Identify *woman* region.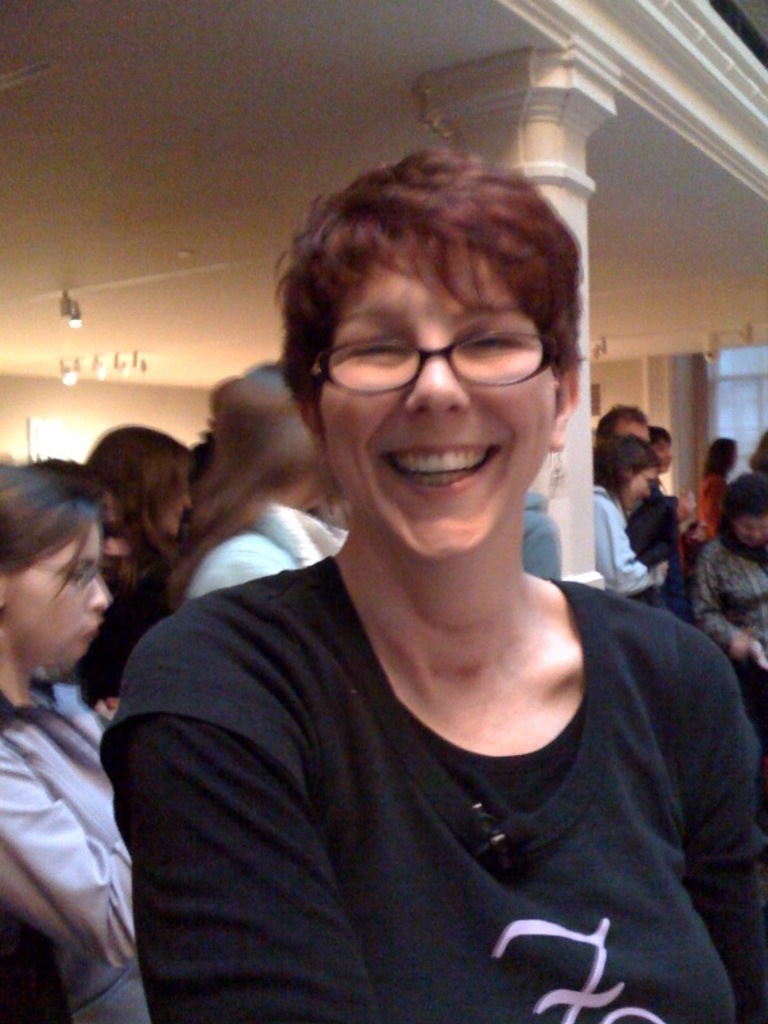
Region: {"left": 694, "top": 439, "right": 739, "bottom": 545}.
